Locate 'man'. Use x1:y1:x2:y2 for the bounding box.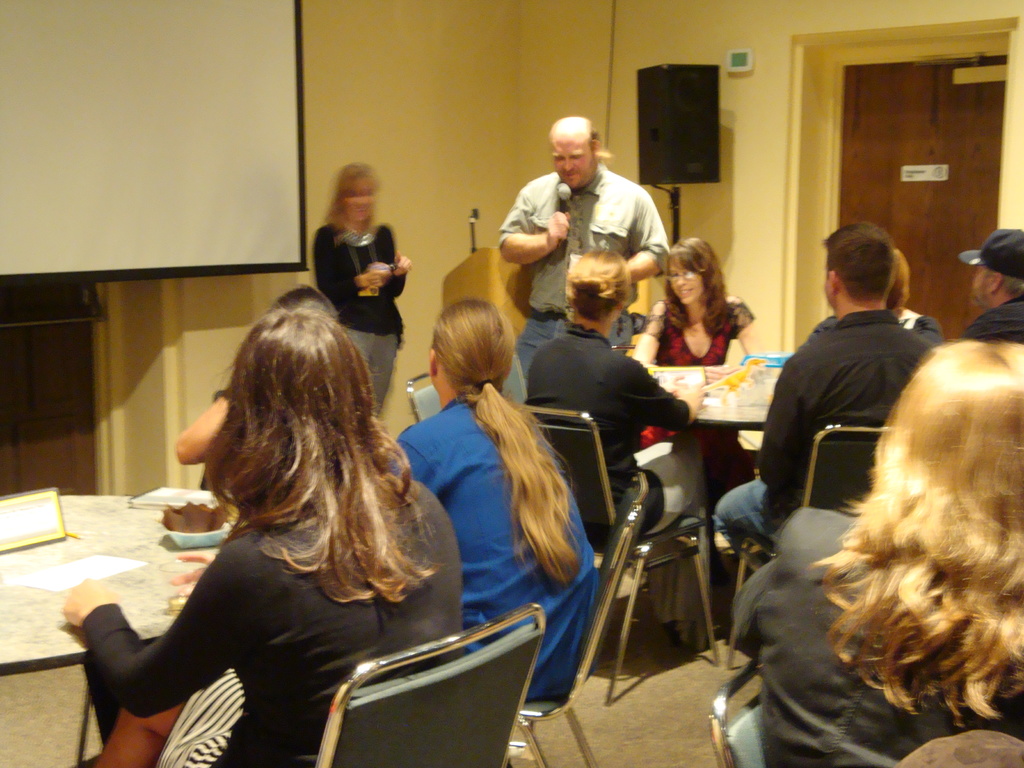
717:229:936:563.
